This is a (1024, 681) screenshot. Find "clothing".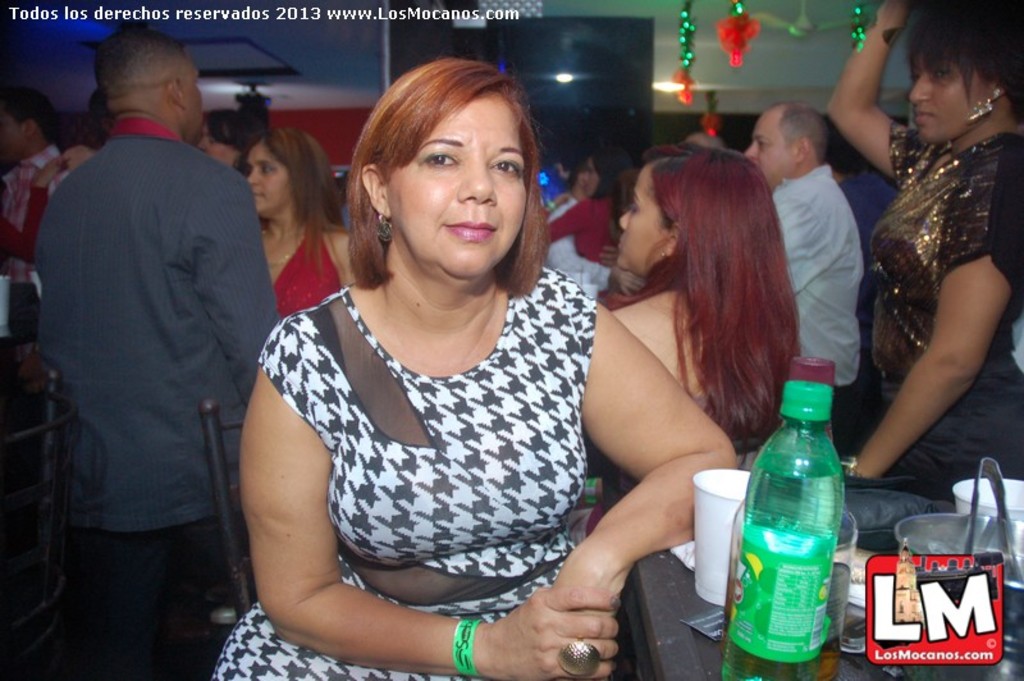
Bounding box: <bbox>856, 114, 1023, 485</bbox>.
